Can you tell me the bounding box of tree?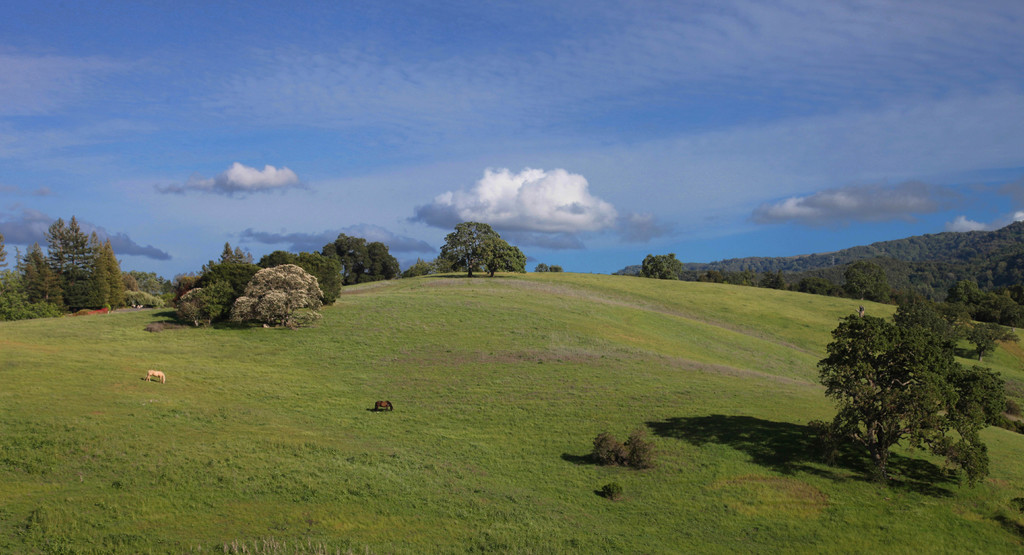
(477,234,525,277).
